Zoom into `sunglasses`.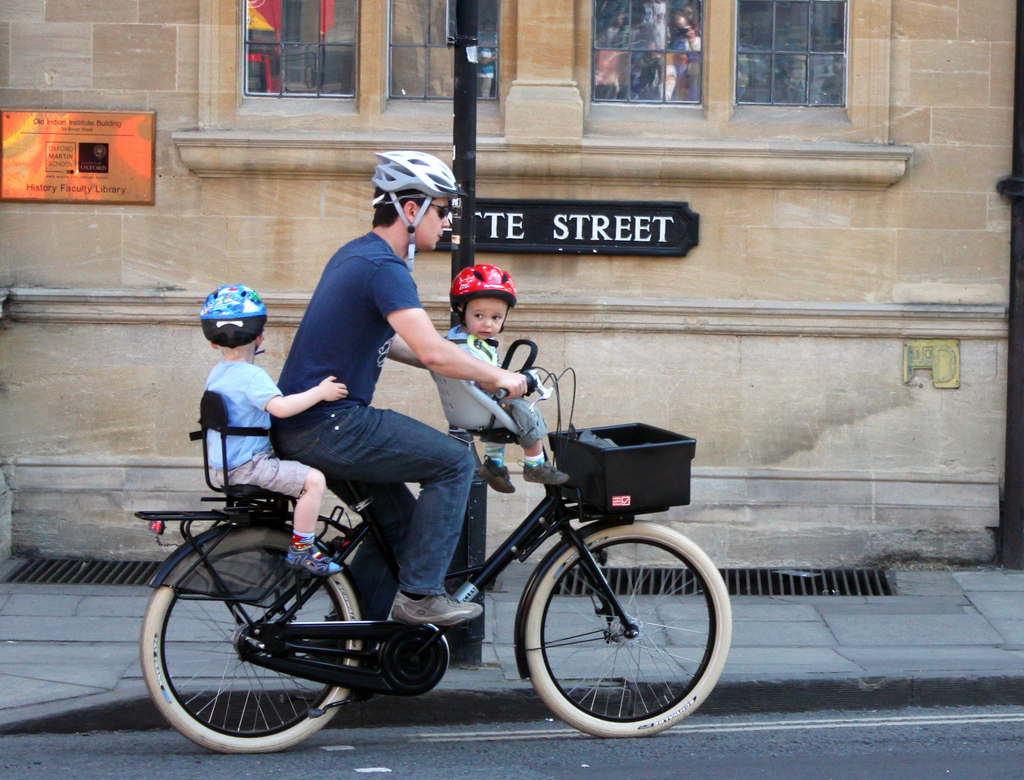
Zoom target: (left=431, top=204, right=454, bottom=216).
